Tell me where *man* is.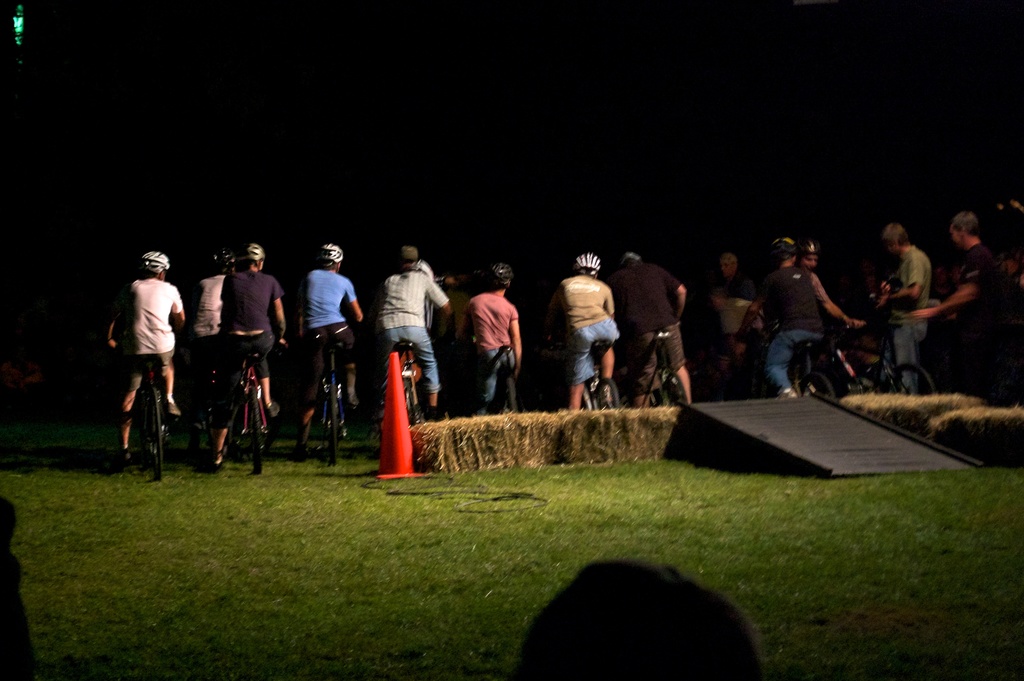
*man* is at <bbox>454, 262, 543, 426</bbox>.
